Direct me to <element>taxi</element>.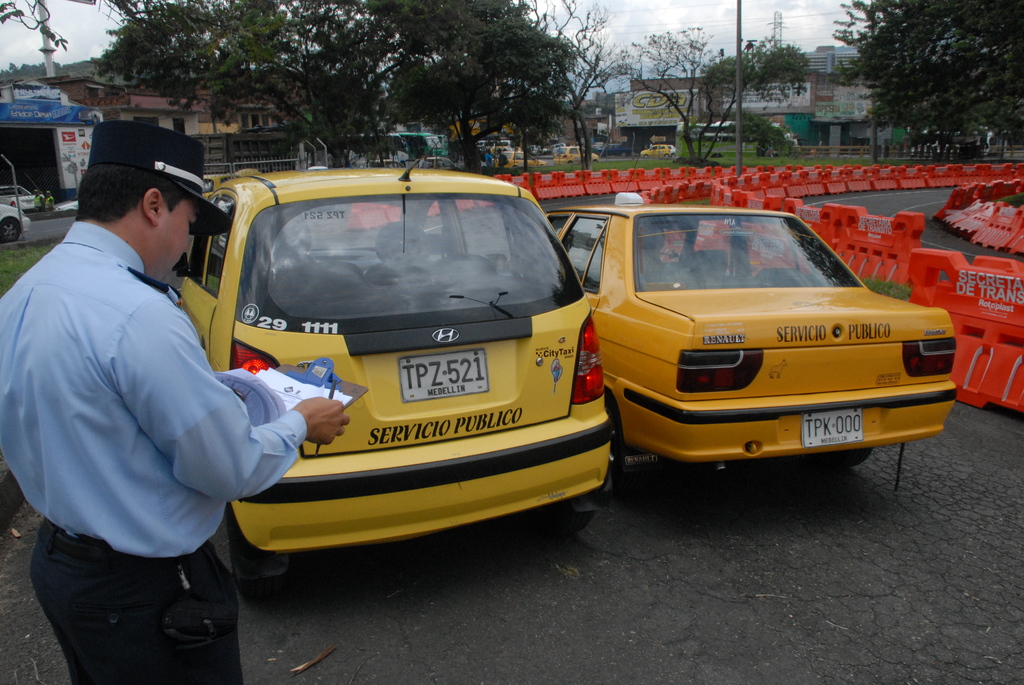
Direction: [left=235, top=166, right=278, bottom=179].
